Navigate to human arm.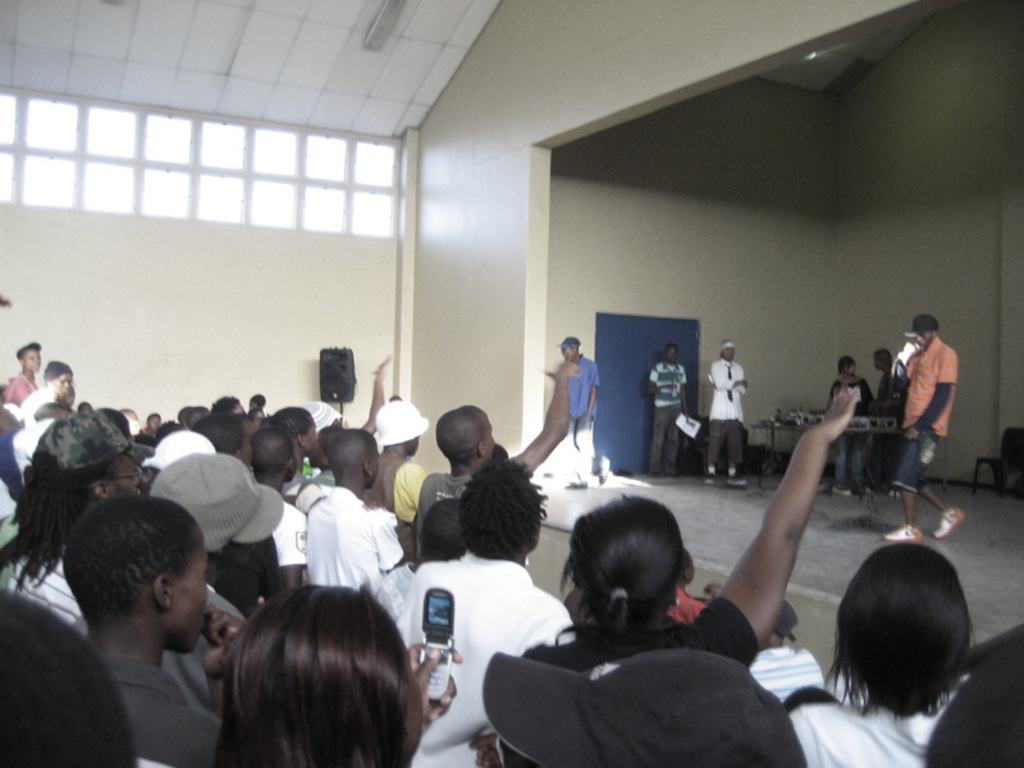
Navigation target: 211, 609, 242, 758.
